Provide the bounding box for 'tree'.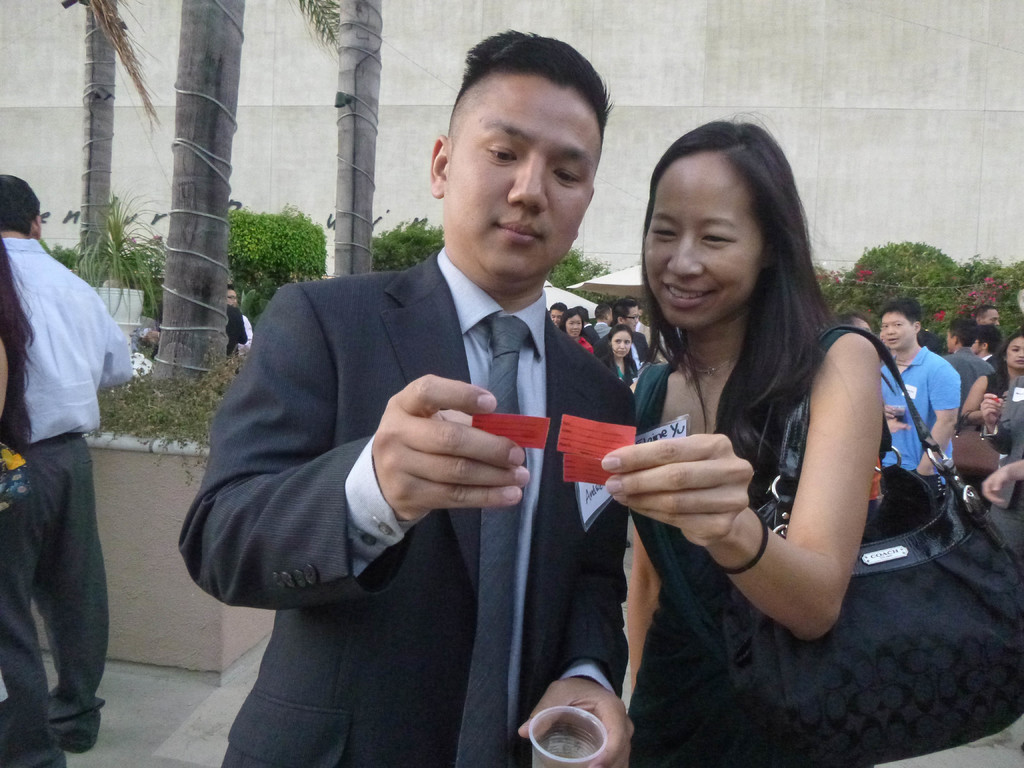
left=65, top=1, right=146, bottom=268.
